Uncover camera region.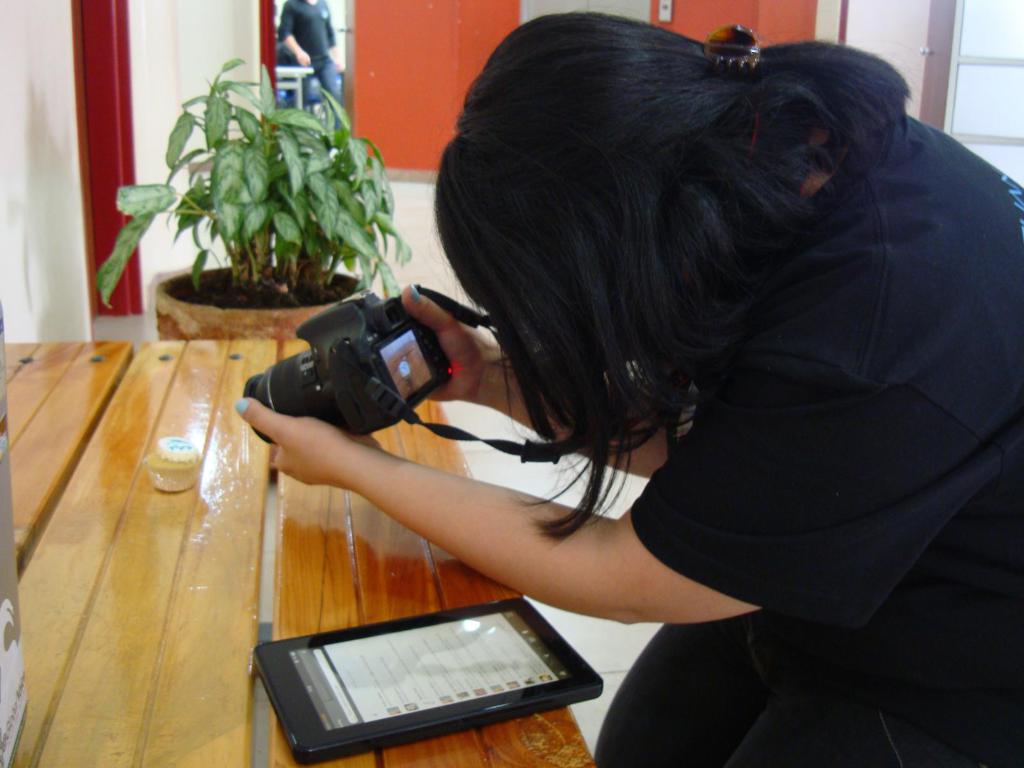
Uncovered: rect(252, 598, 600, 767).
